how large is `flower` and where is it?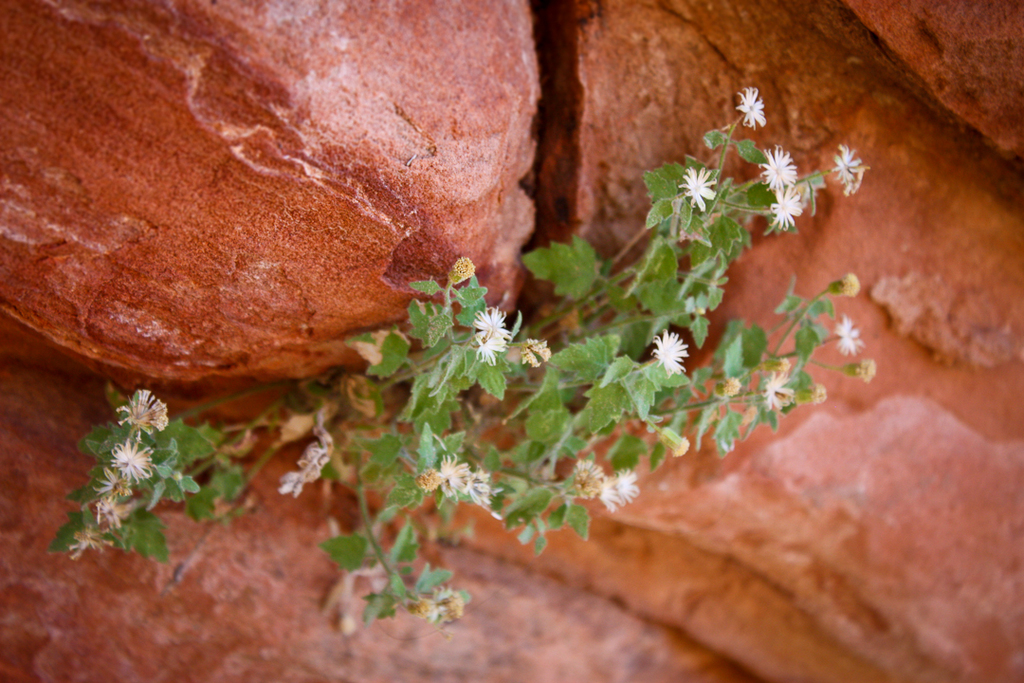
Bounding box: 523/337/552/370.
